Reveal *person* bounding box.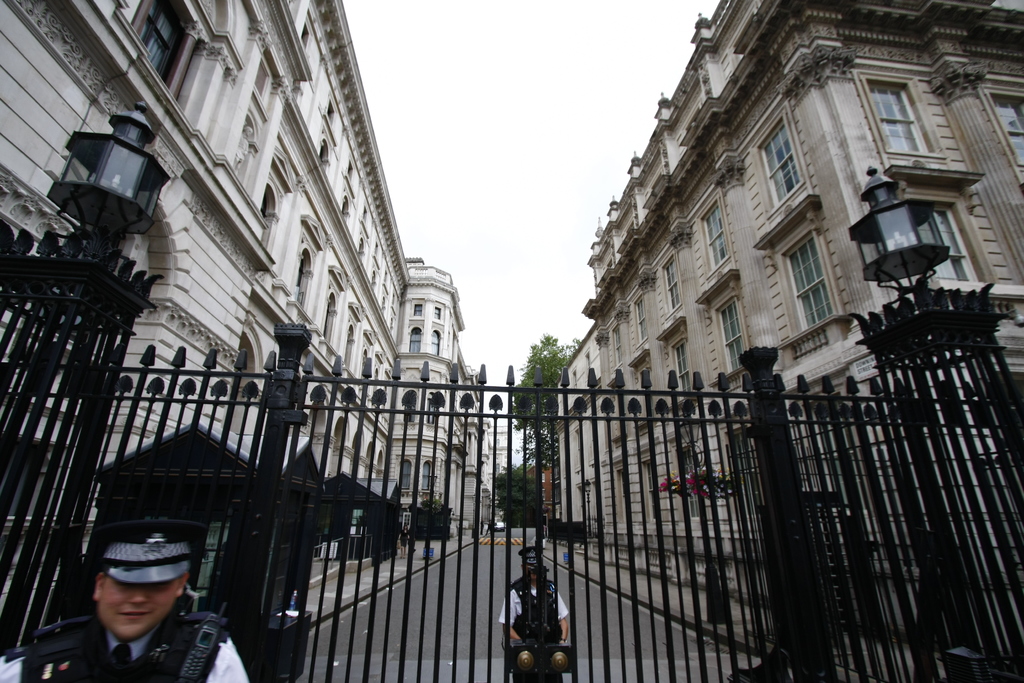
Revealed: (499,548,568,682).
